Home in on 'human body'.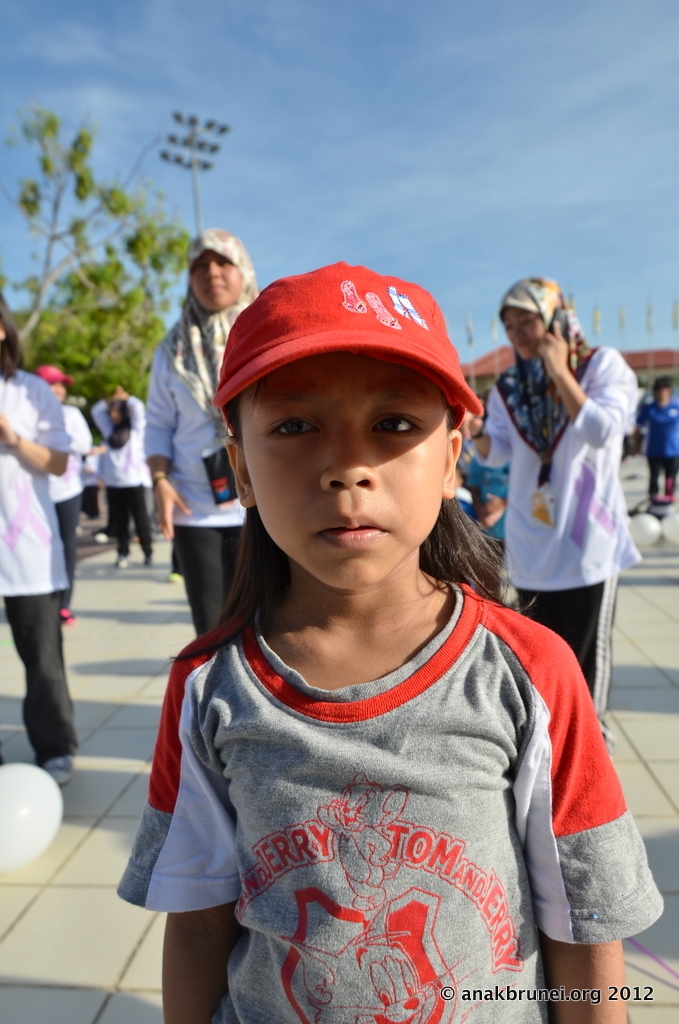
Homed in at rect(466, 339, 637, 756).
